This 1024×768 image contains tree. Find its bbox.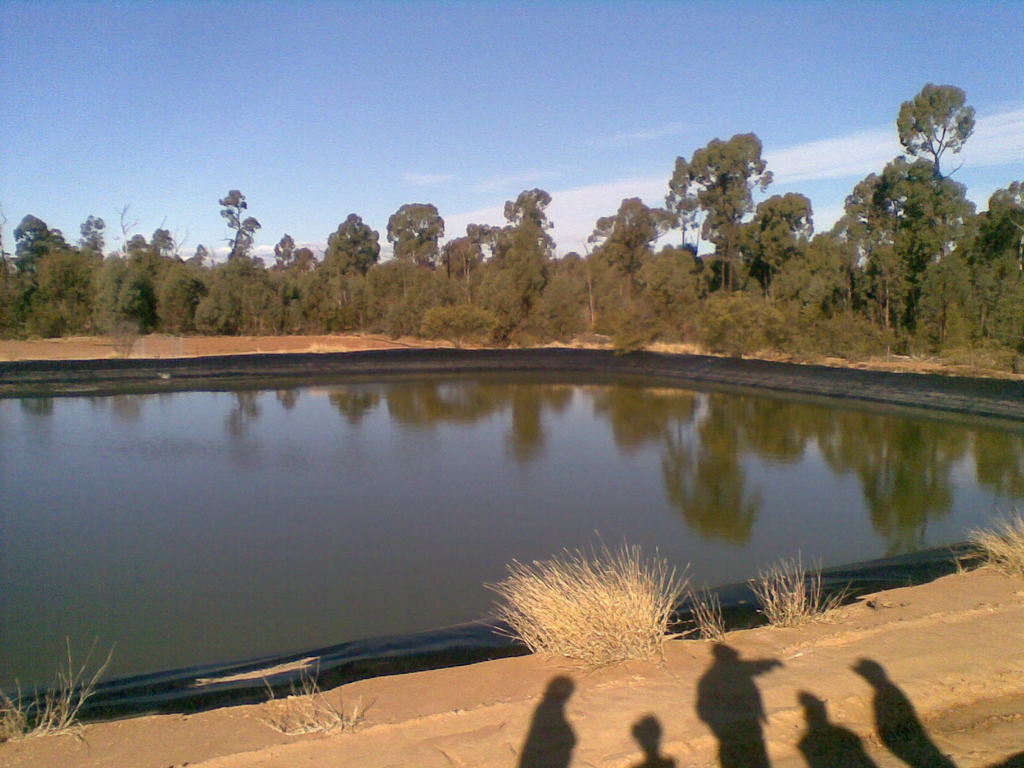
left=310, top=266, right=372, bottom=333.
